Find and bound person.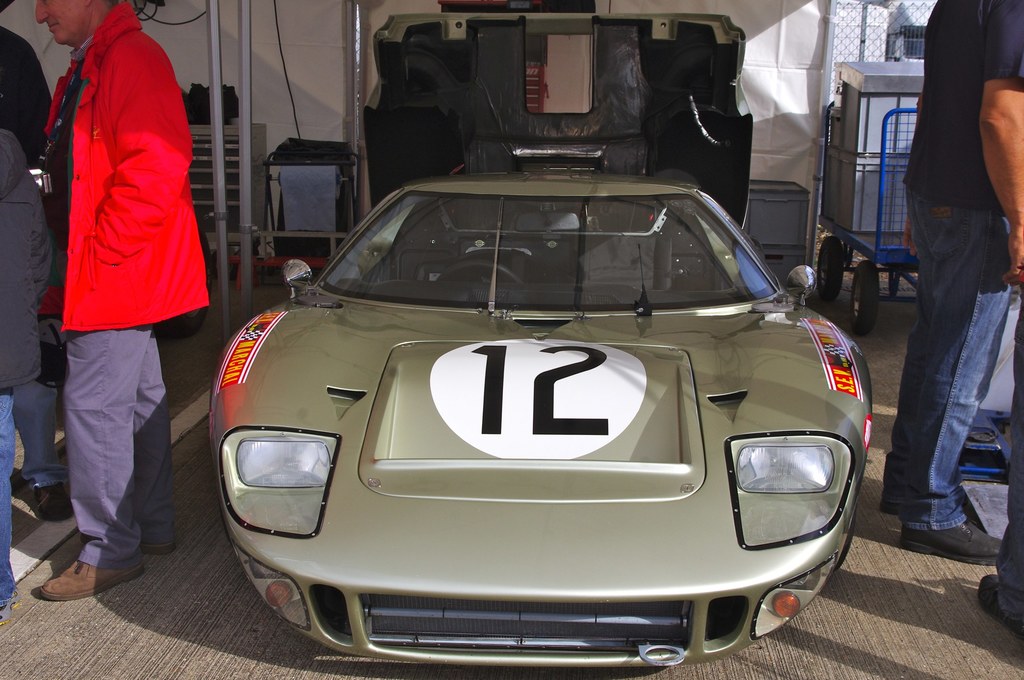
Bound: bbox(35, 0, 233, 585).
